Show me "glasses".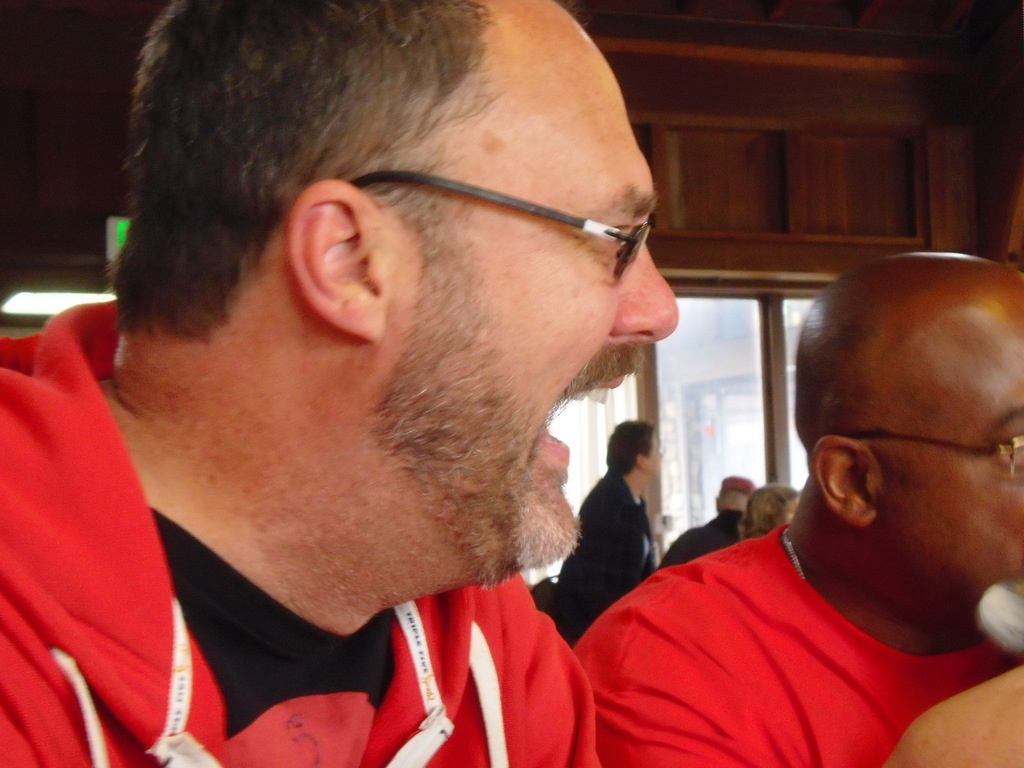
"glasses" is here: detection(835, 422, 1023, 482).
